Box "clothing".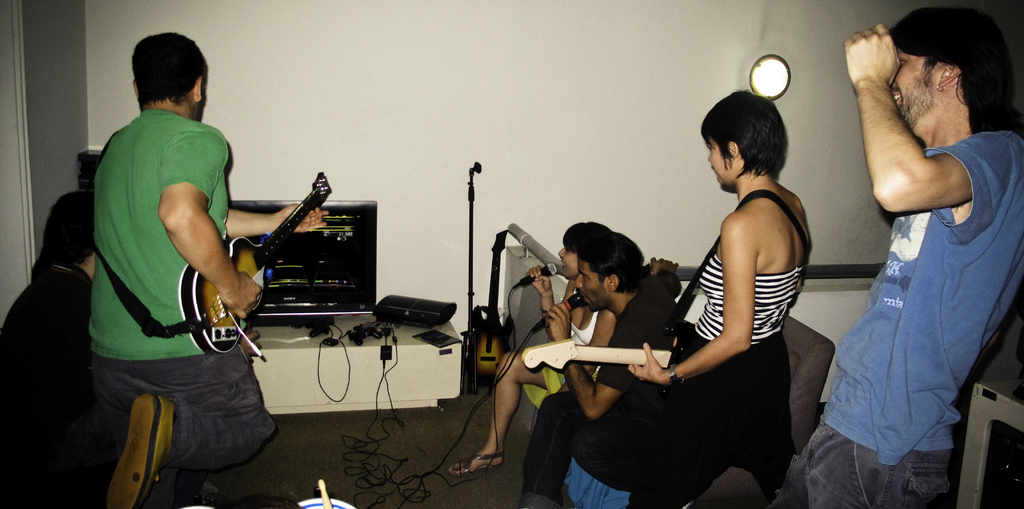
box=[792, 113, 1023, 508].
